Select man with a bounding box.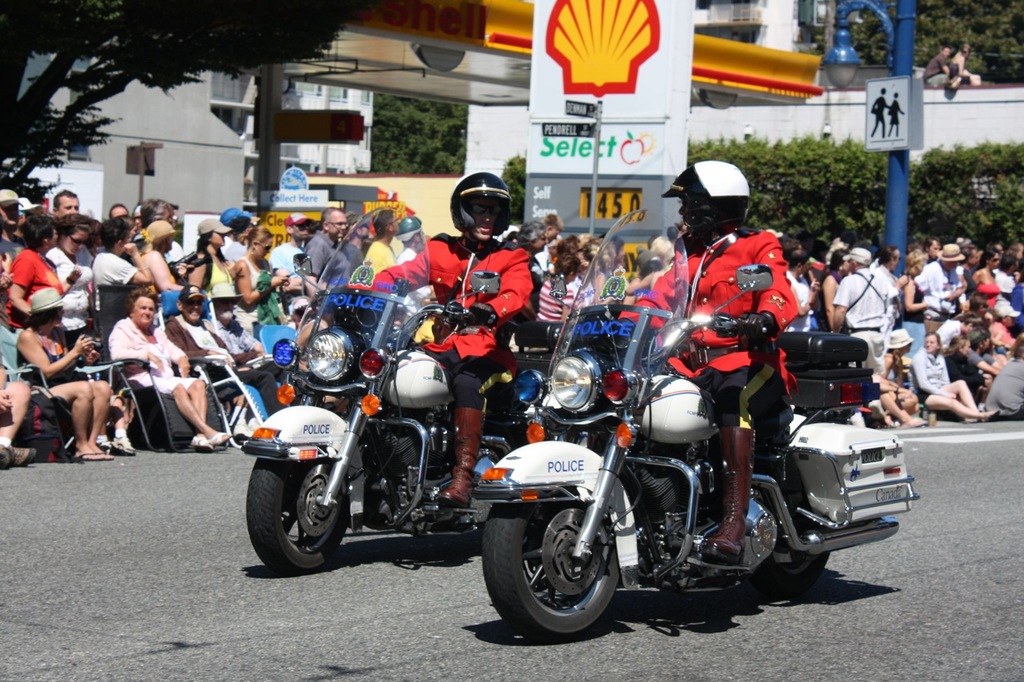
[left=539, top=211, right=563, bottom=274].
